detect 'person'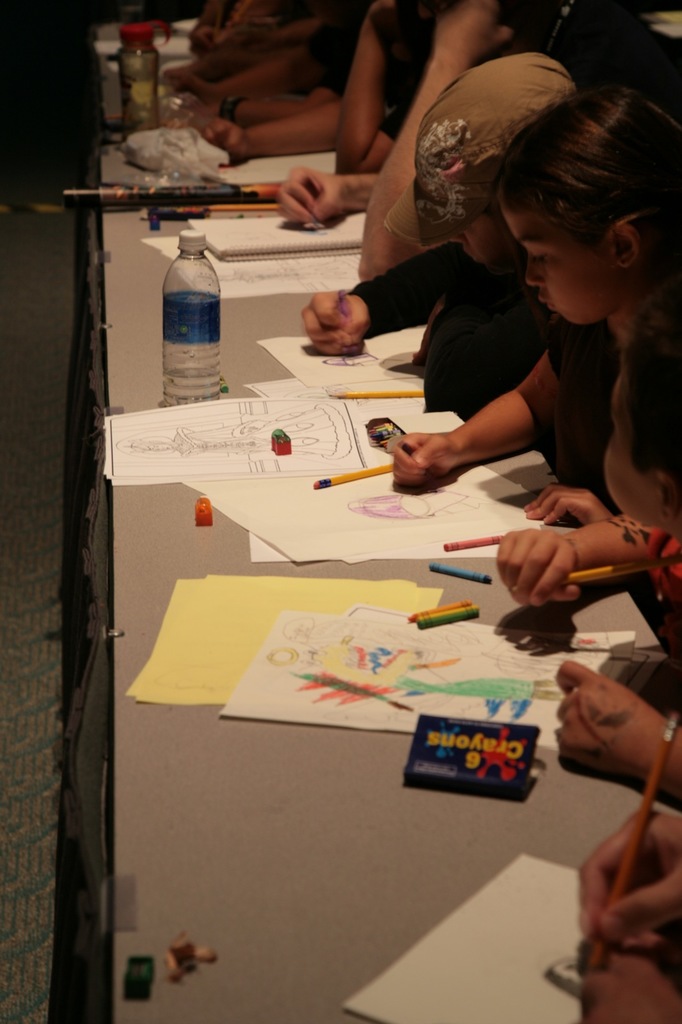
locate(295, 45, 583, 410)
